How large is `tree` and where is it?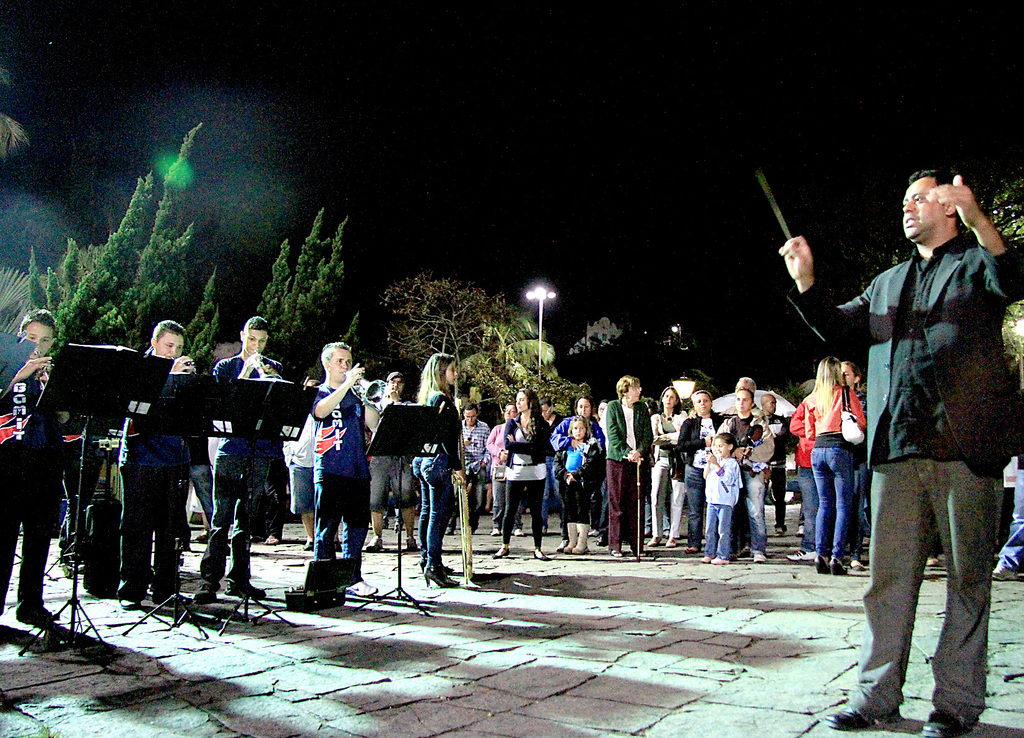
Bounding box: box=[833, 145, 1023, 289].
